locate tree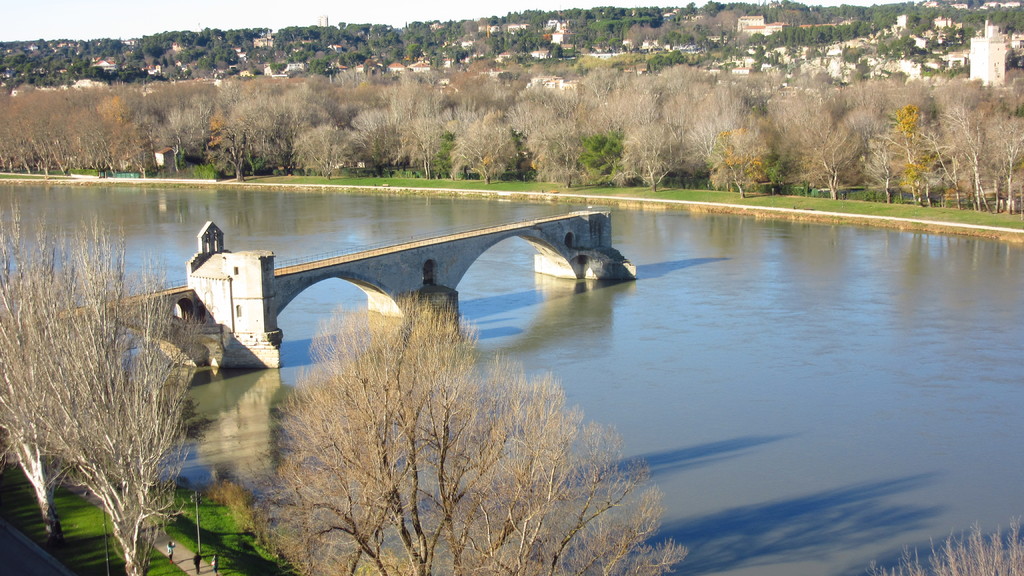
pyautogui.locateOnScreen(472, 72, 543, 188)
